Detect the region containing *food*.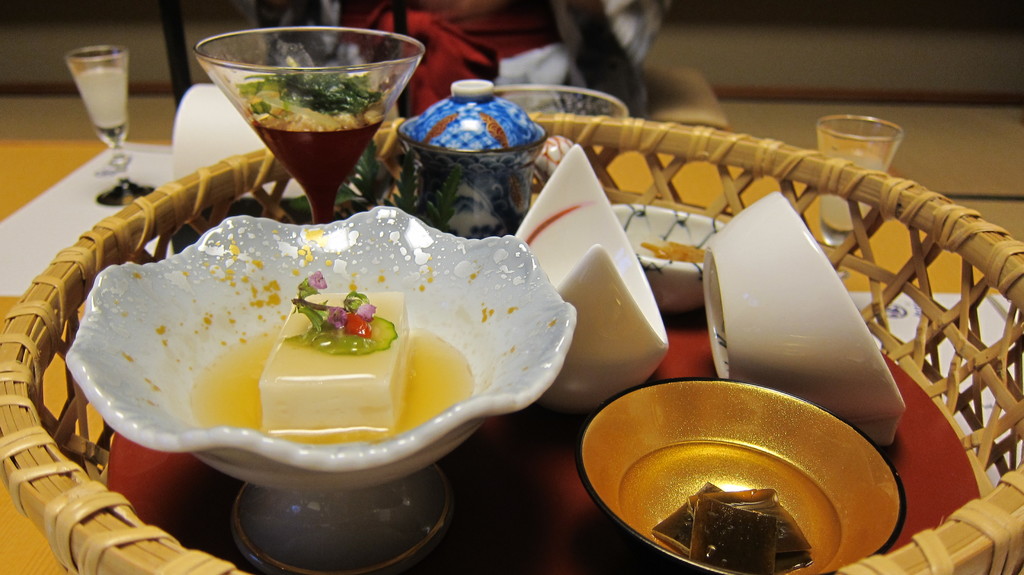
686,494,778,574.
